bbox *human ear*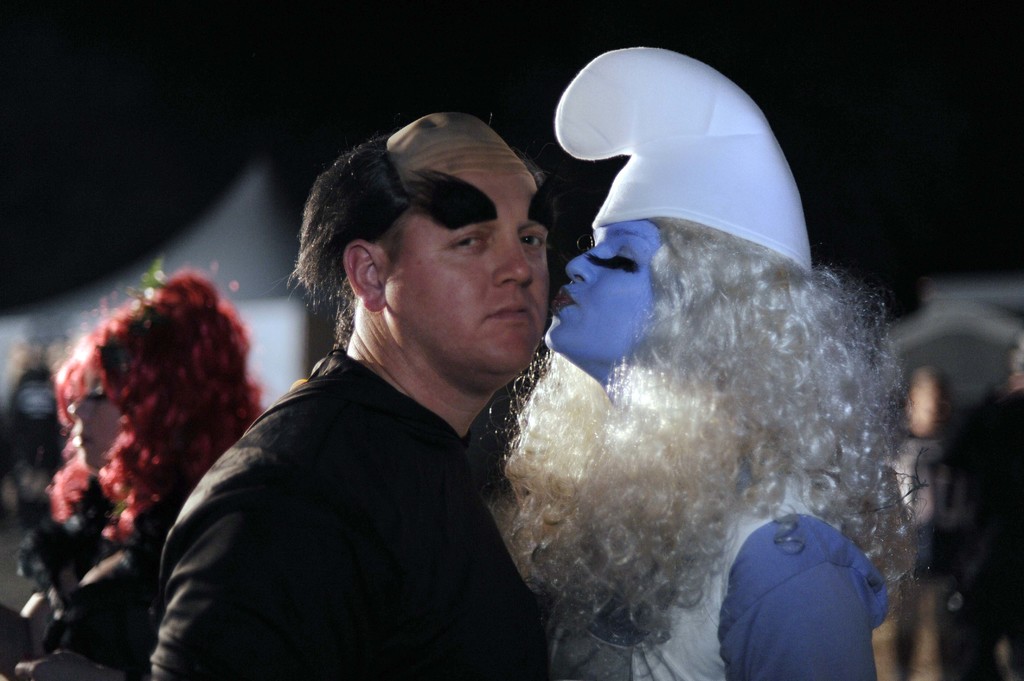
box(347, 238, 384, 313)
